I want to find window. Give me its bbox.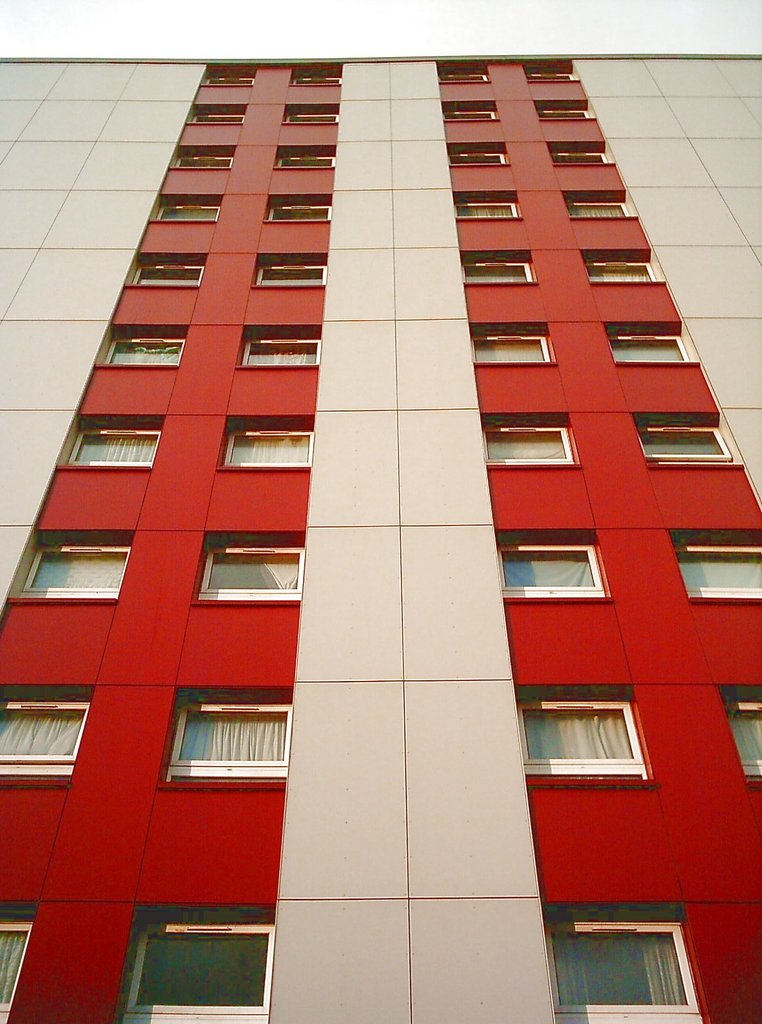
[left=549, top=154, right=612, bottom=161].
